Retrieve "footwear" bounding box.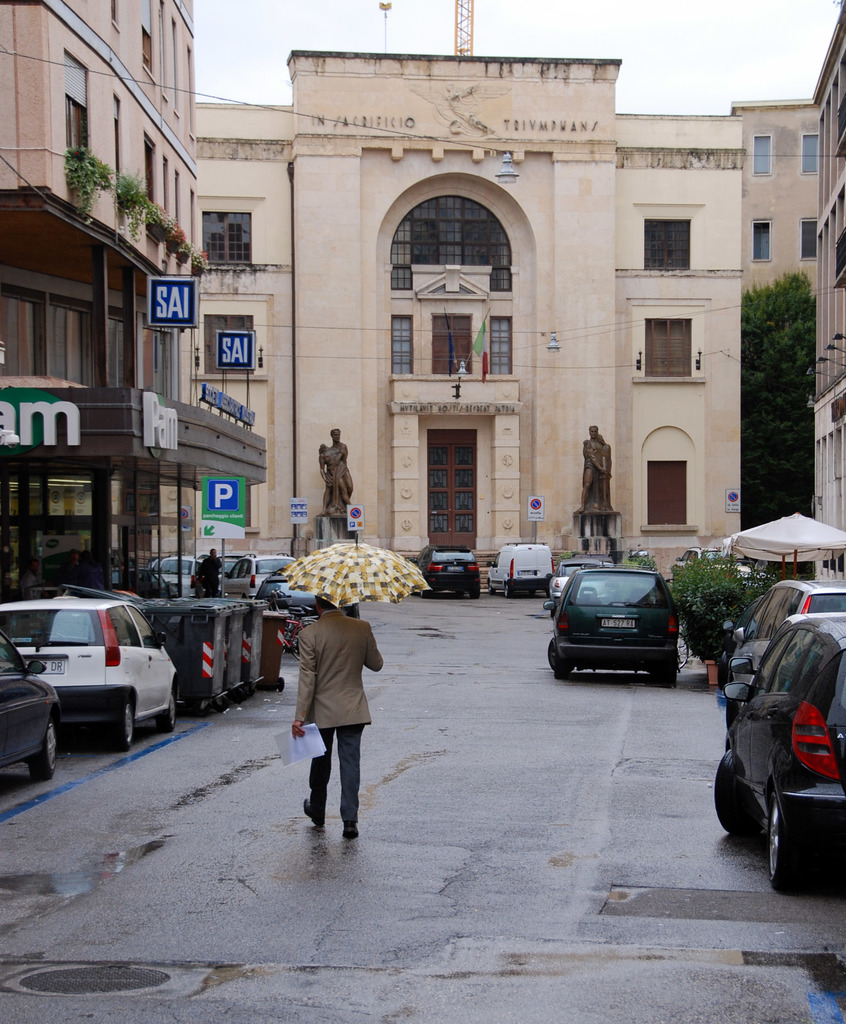
Bounding box: [340,819,361,840].
